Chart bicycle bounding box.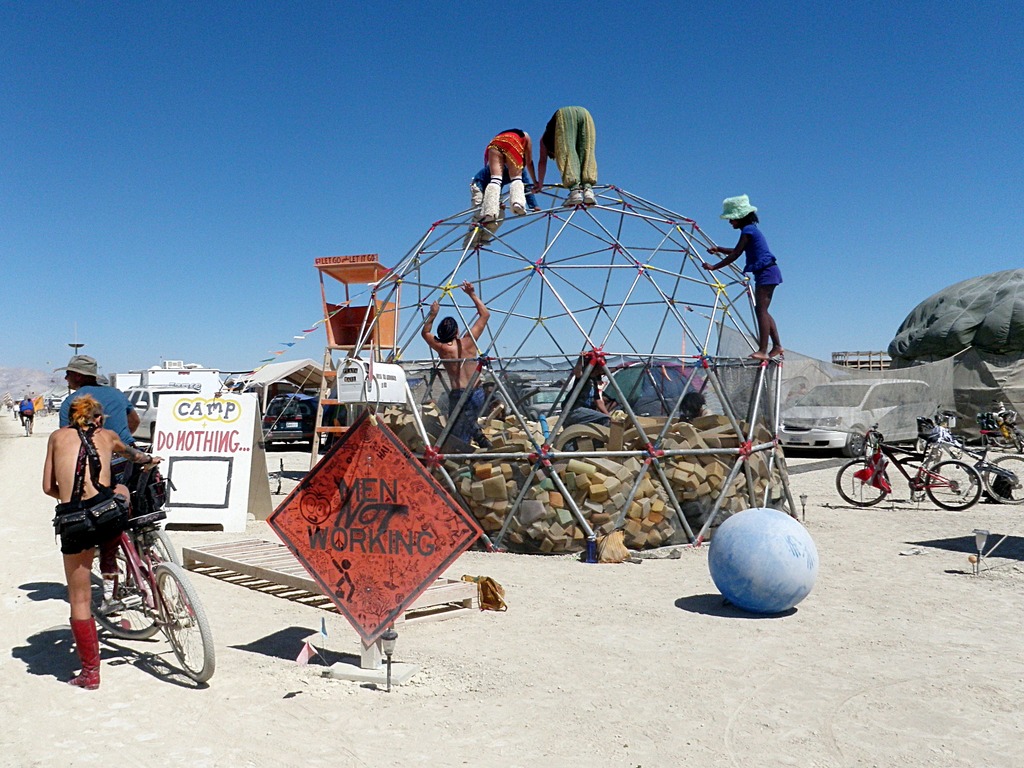
Charted: [24,416,33,438].
